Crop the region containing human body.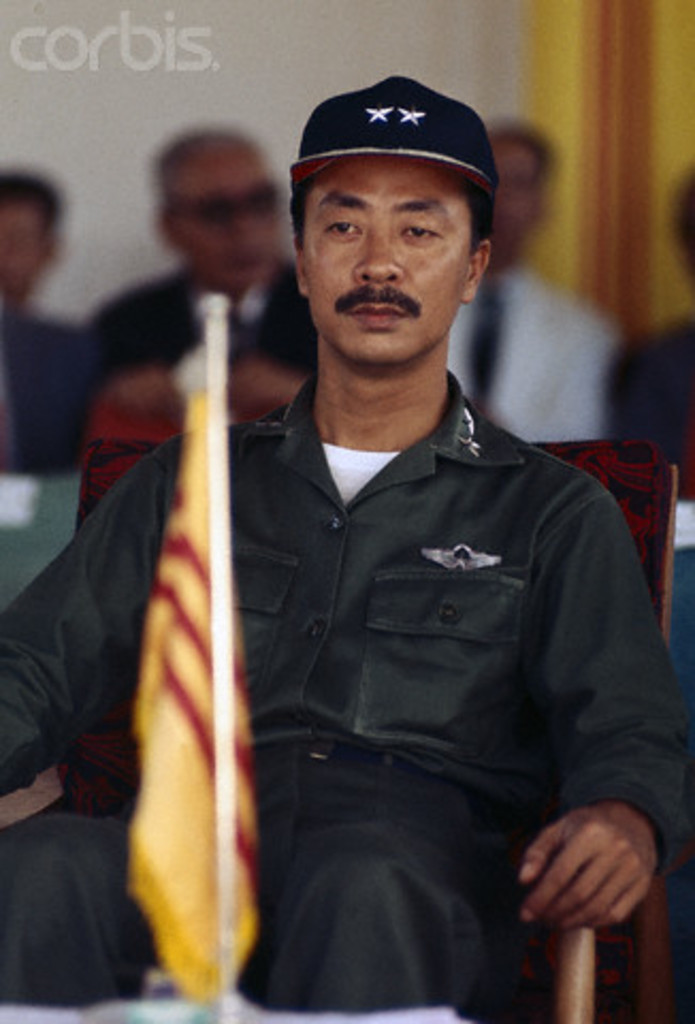
Crop region: 582, 145, 693, 503.
